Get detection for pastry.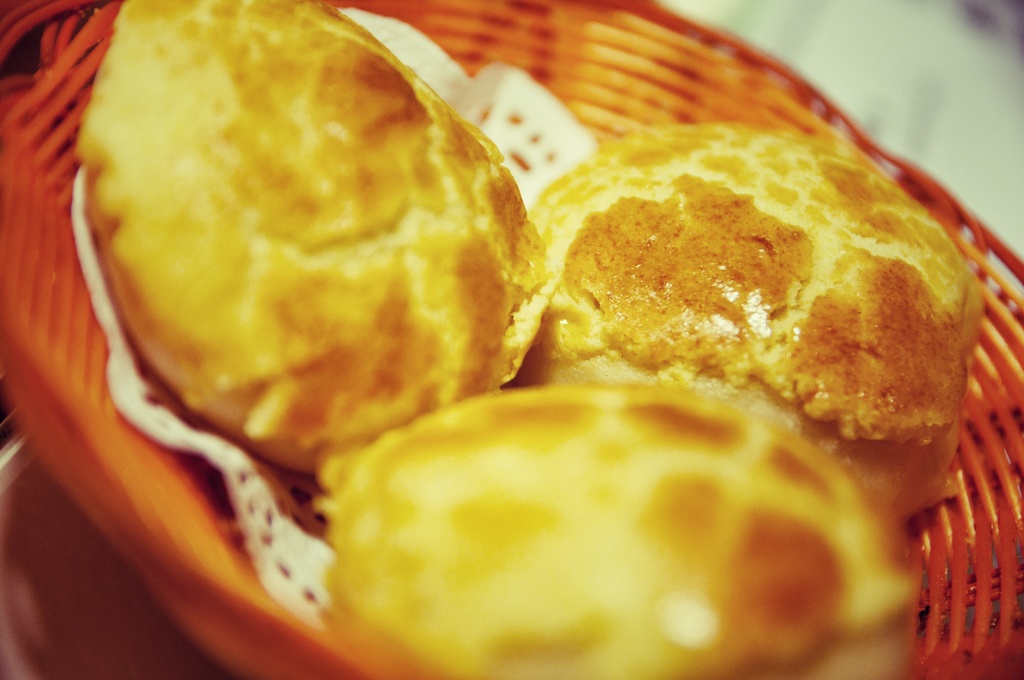
Detection: bbox=(323, 390, 924, 679).
